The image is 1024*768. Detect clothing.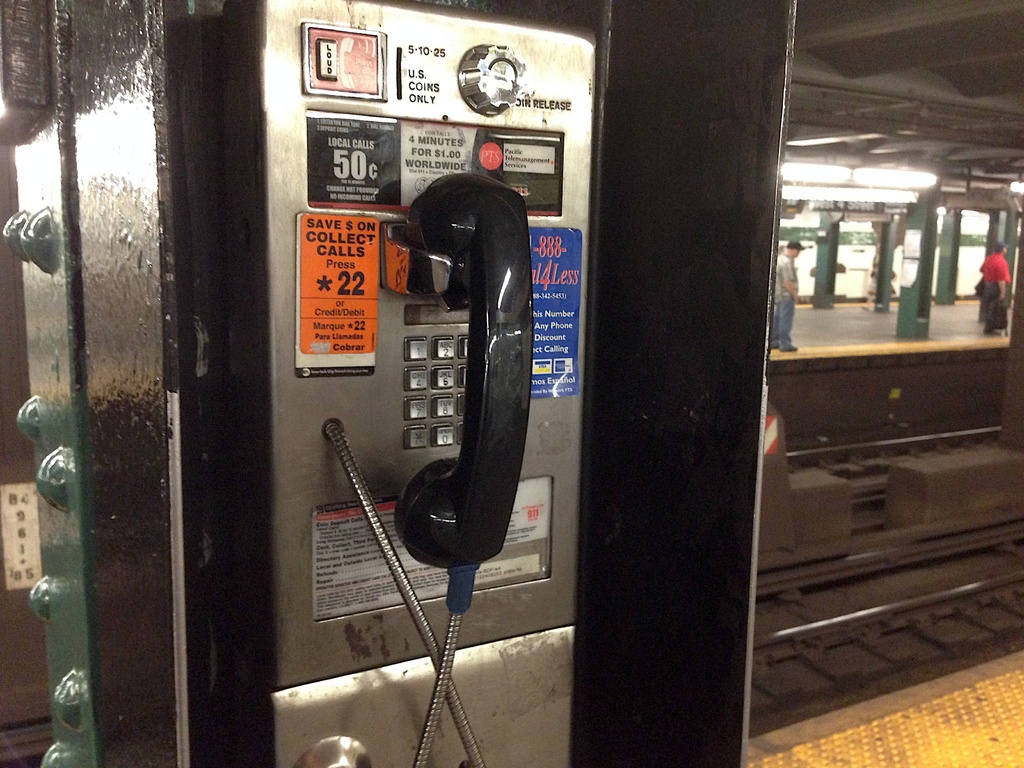
Detection: (x1=773, y1=250, x2=799, y2=348).
